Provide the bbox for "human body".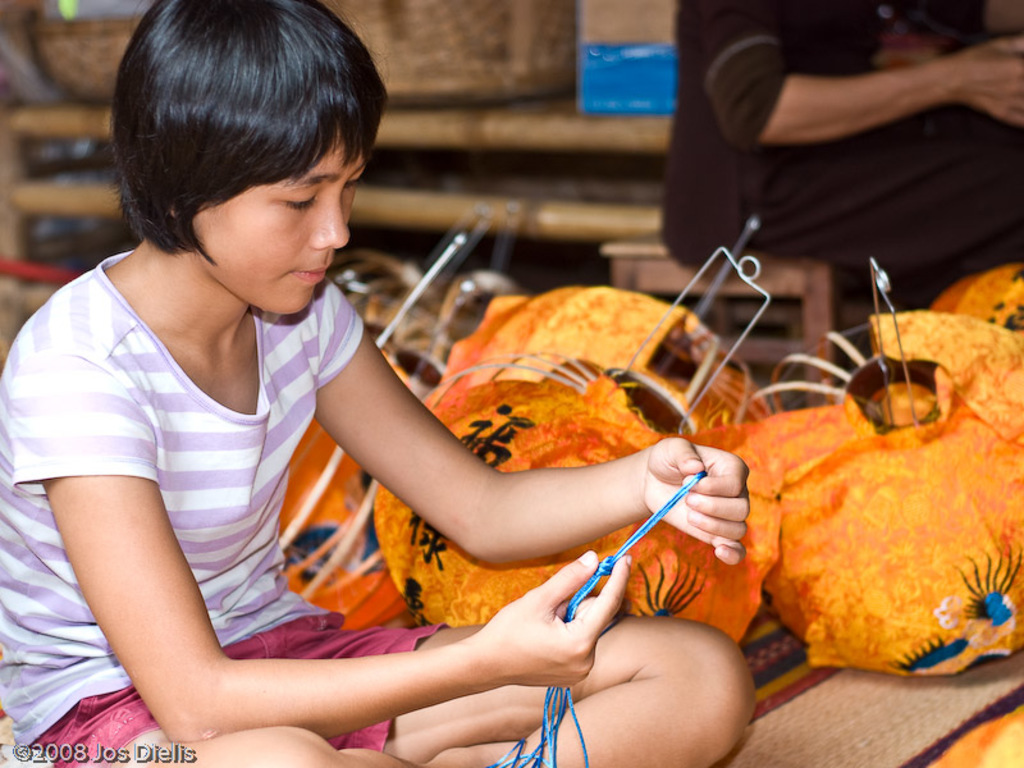
[639,5,1018,329].
